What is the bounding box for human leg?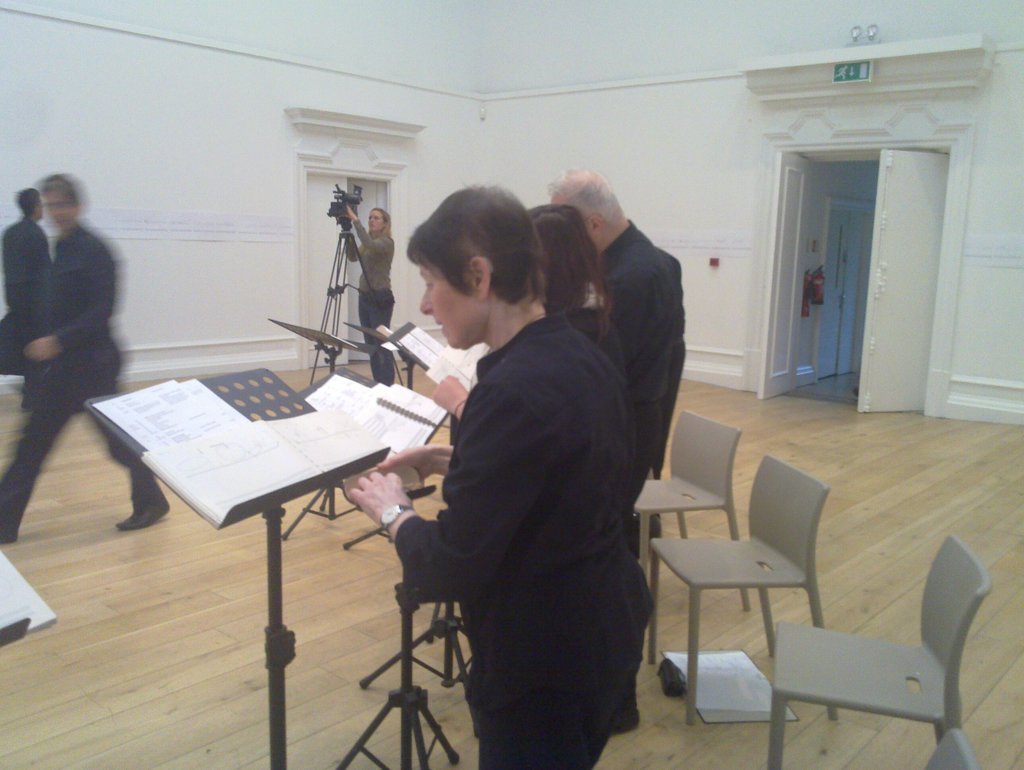
0 376 88 545.
